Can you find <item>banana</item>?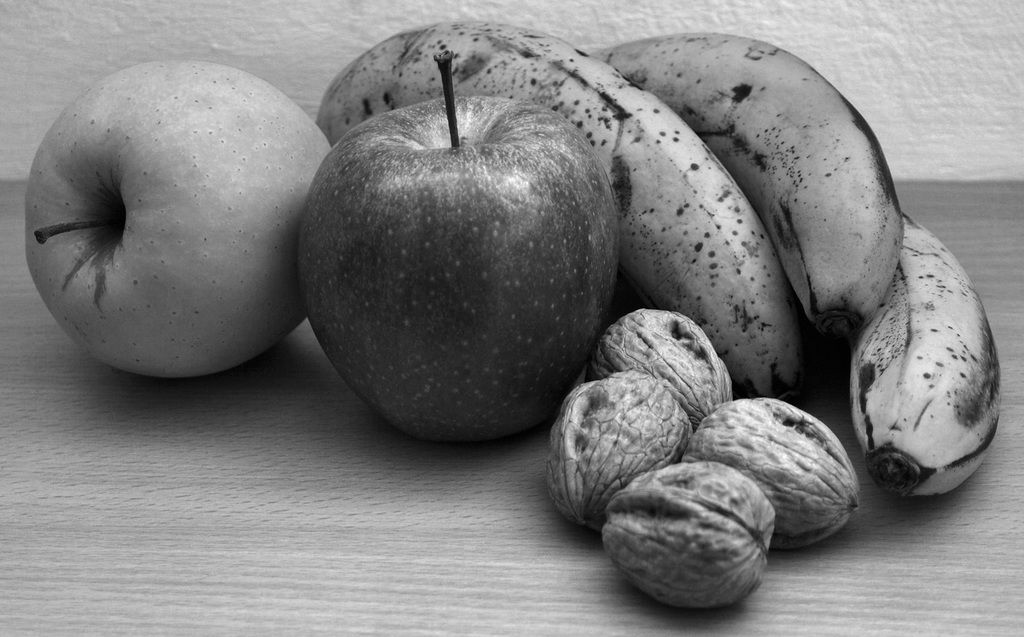
Yes, bounding box: locate(588, 30, 900, 336).
